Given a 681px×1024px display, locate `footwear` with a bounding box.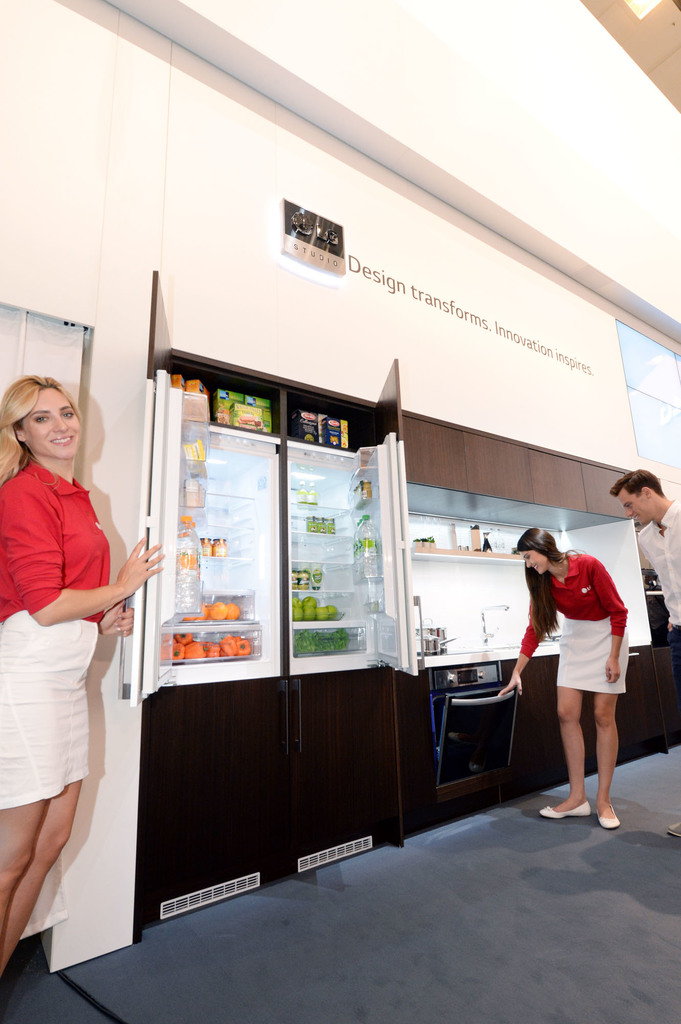
Located: x1=598, y1=803, x2=620, y2=829.
